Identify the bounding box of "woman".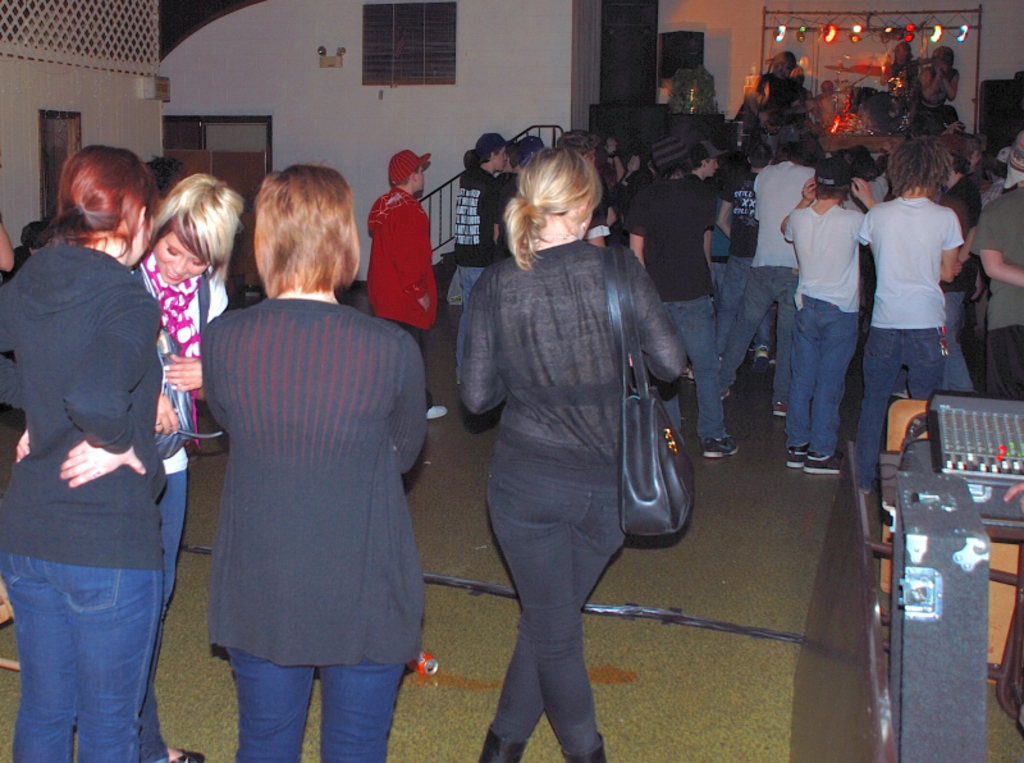
460/140/689/762.
